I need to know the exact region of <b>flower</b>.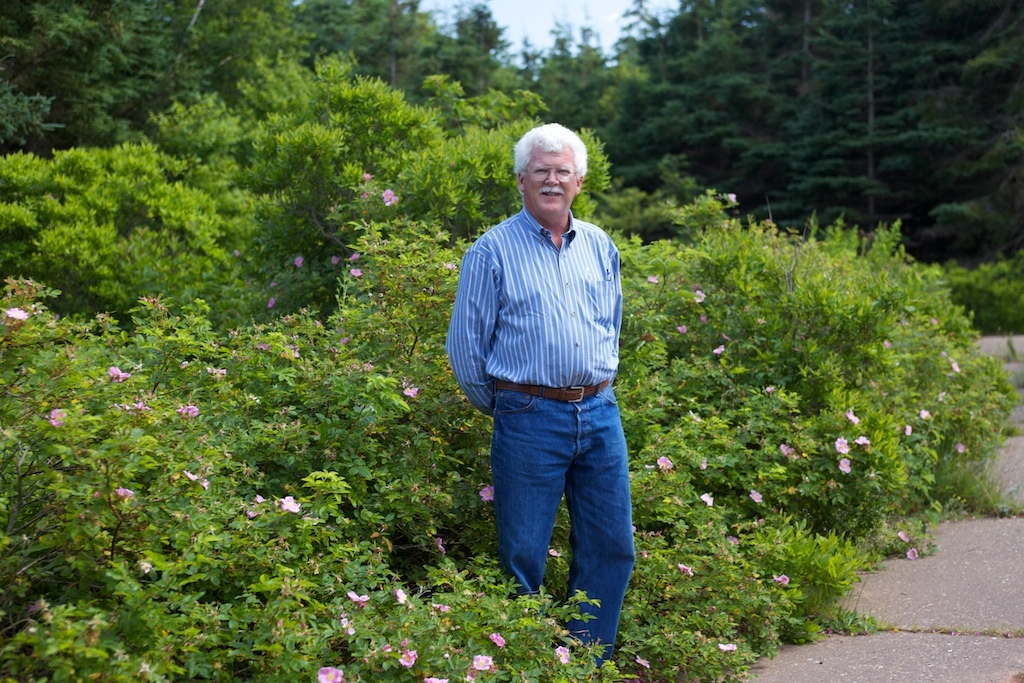
Region: bbox=(701, 488, 716, 508).
